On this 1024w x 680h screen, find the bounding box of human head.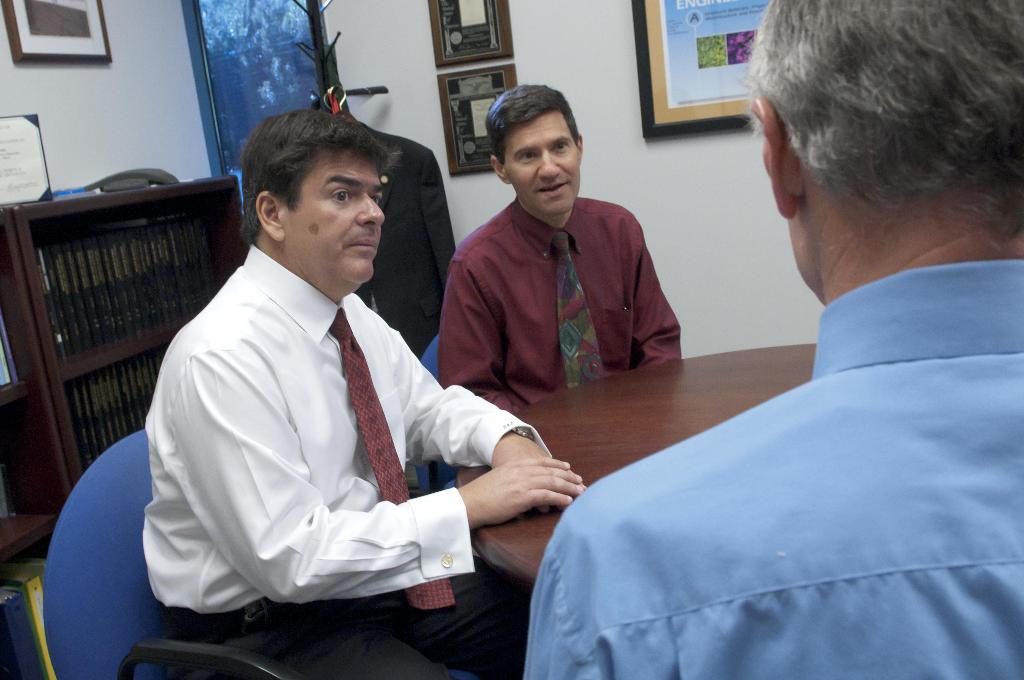
Bounding box: select_region(488, 83, 585, 222).
